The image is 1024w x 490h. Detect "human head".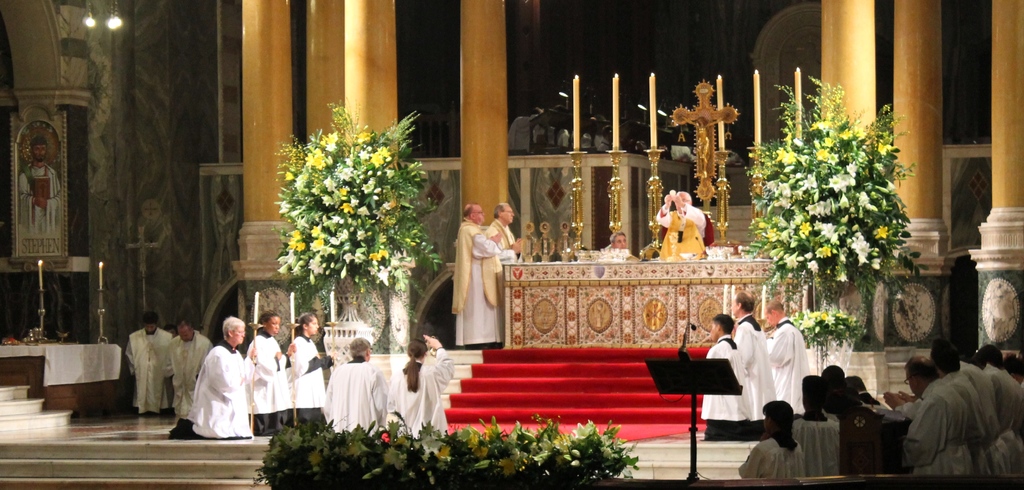
Detection: (849,376,865,396).
